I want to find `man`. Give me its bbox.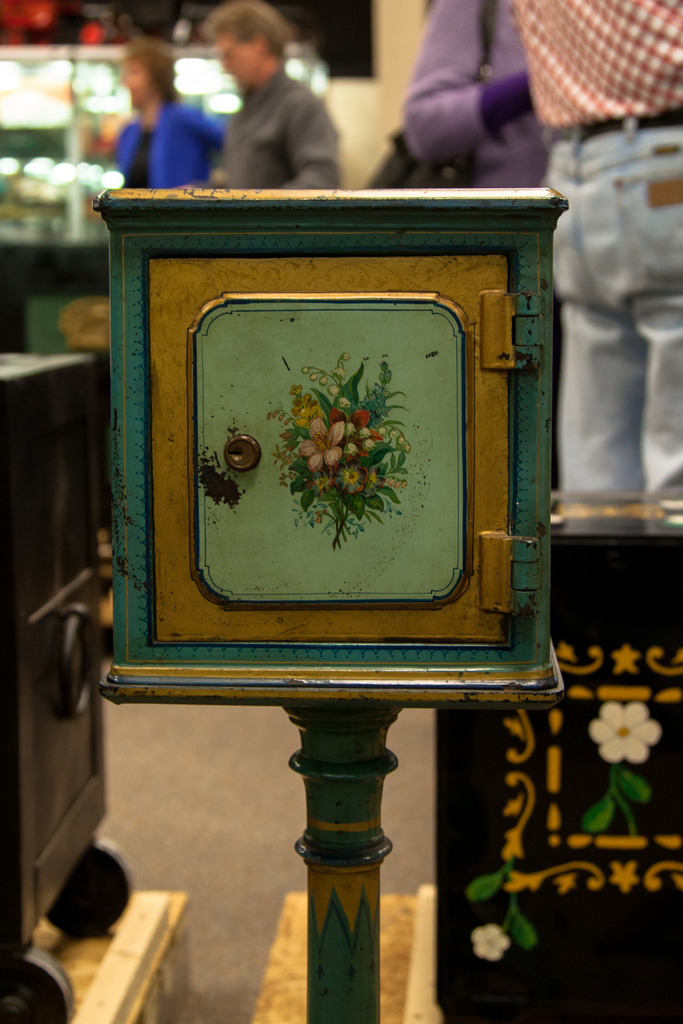
(left=399, top=0, right=550, bottom=187).
